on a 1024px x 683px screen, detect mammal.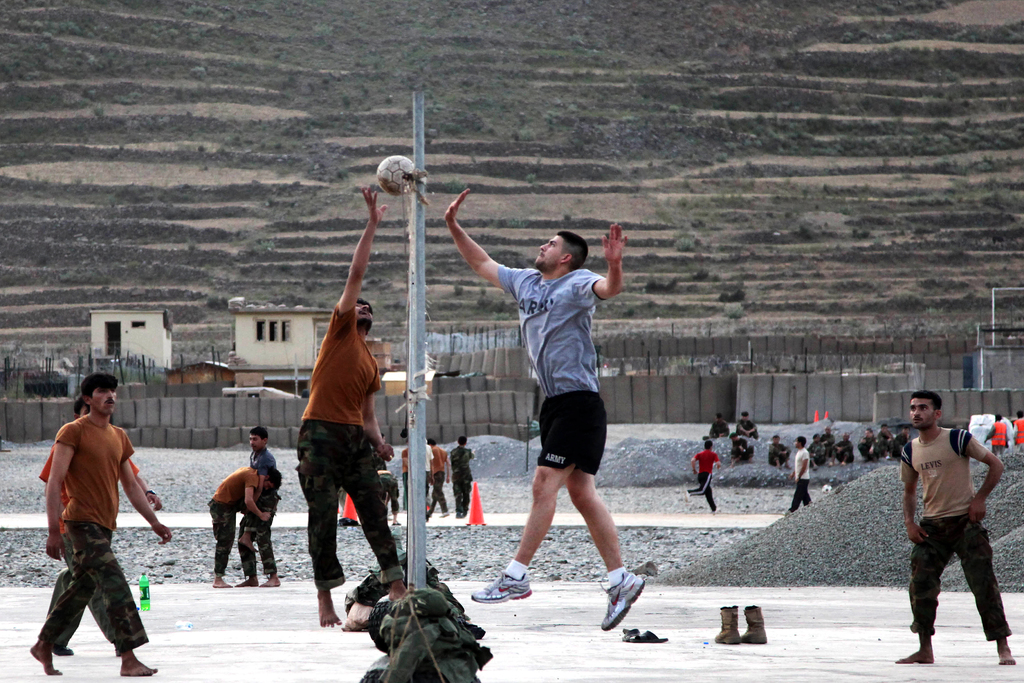
(left=806, top=432, right=822, bottom=465).
